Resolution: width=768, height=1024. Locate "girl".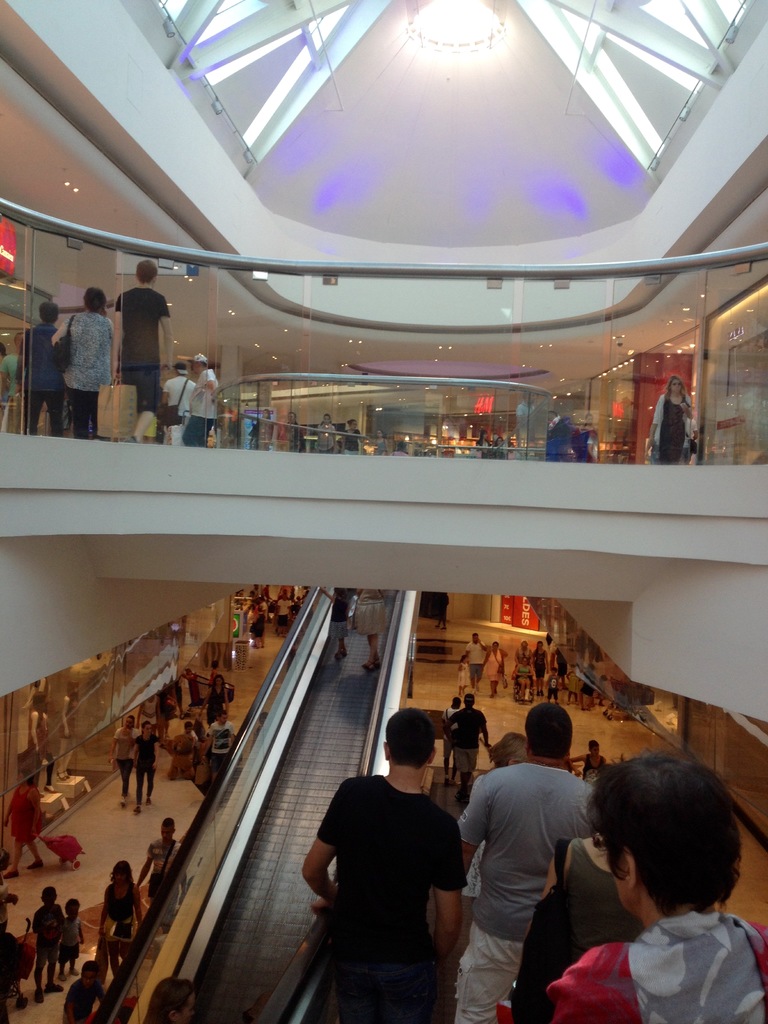
x1=321 y1=588 x2=350 y2=660.
